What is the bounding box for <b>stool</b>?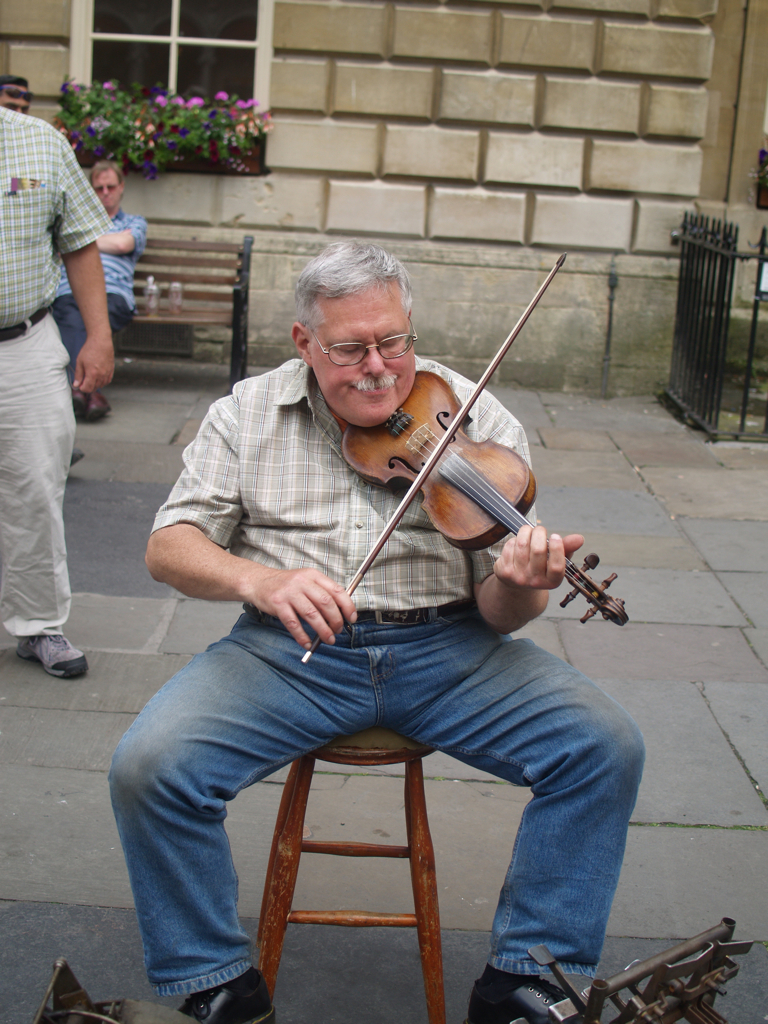
region(252, 722, 440, 1022).
